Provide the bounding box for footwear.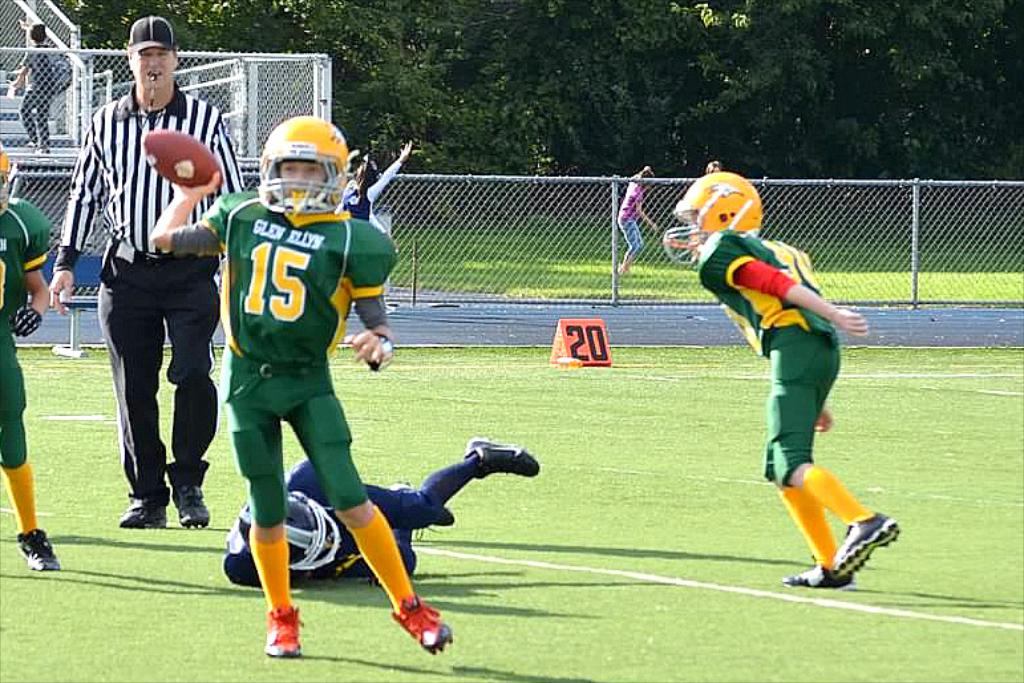
175 485 210 530.
